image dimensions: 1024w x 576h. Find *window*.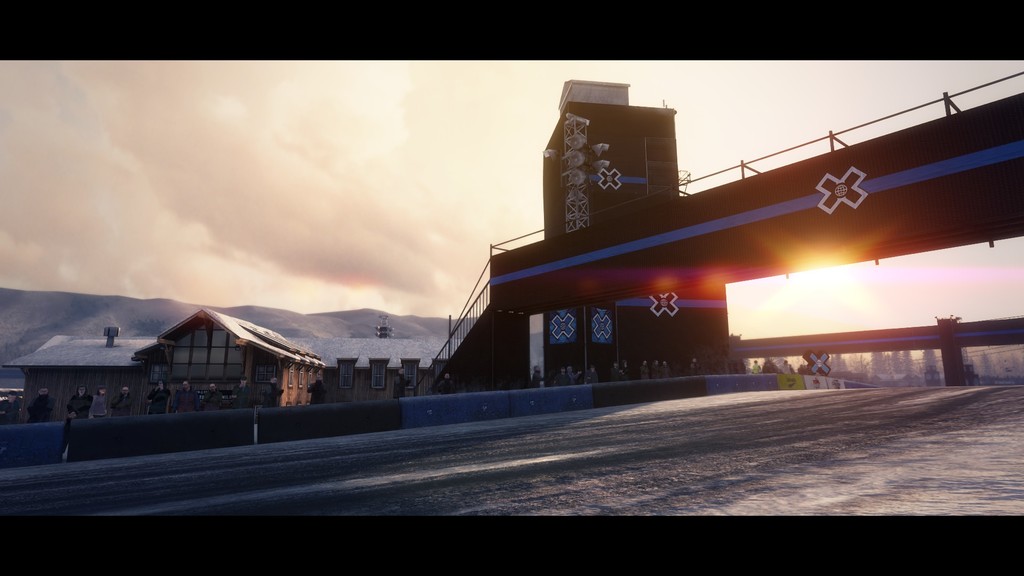
[left=193, top=328, right=210, bottom=349].
